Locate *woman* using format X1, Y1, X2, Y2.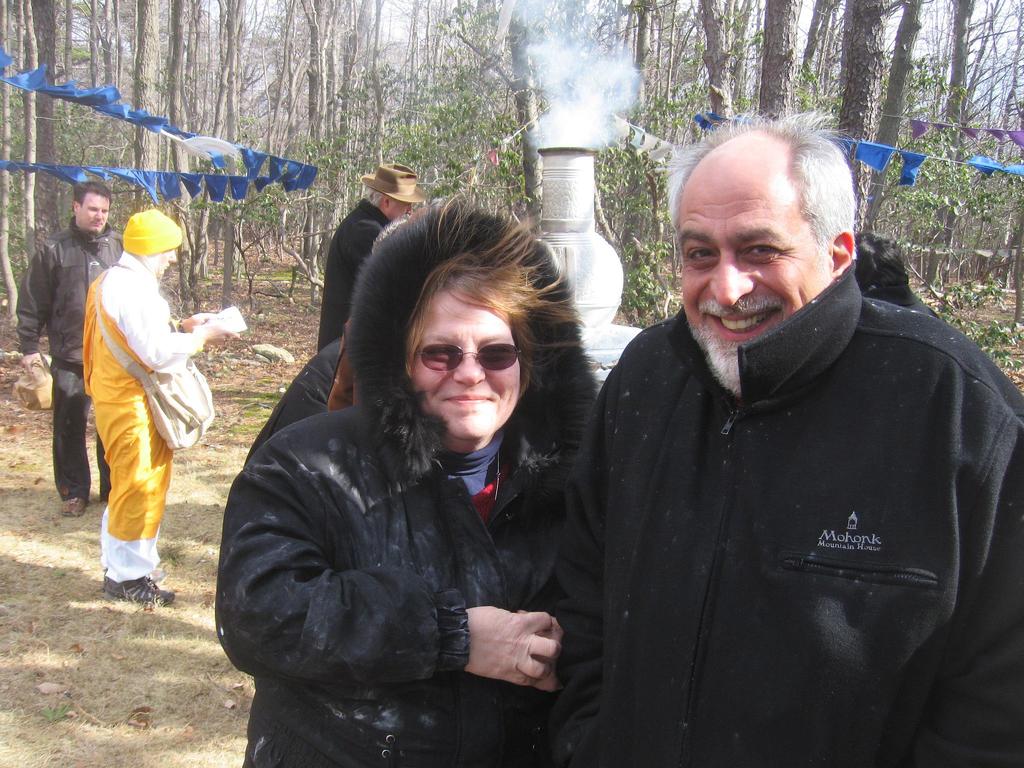
264, 196, 628, 767.
